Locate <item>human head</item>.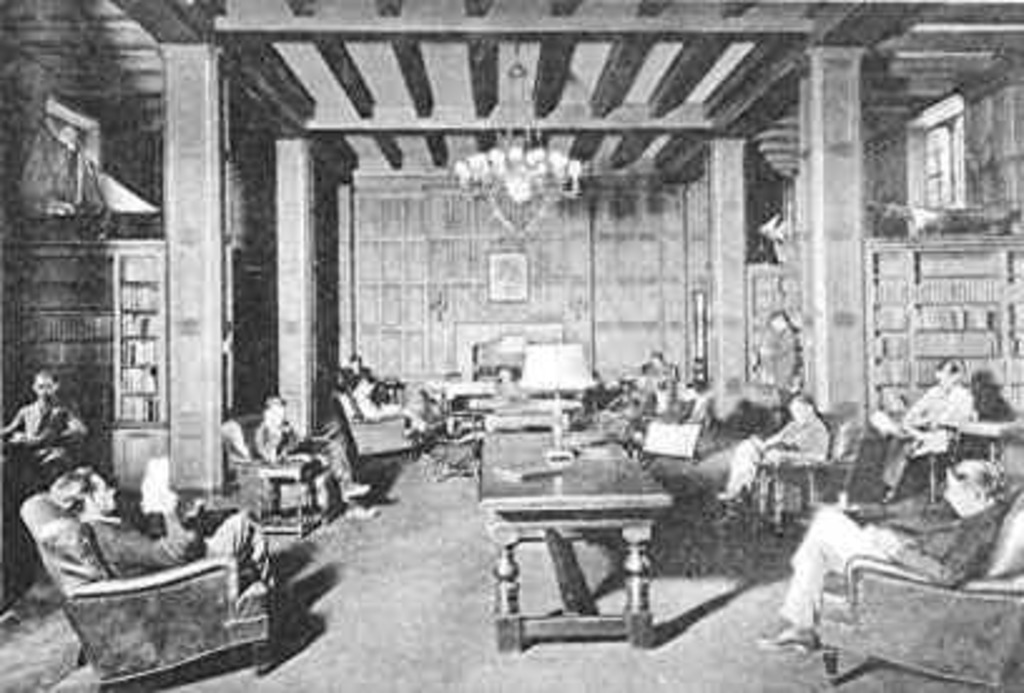
Bounding box: <region>50, 467, 115, 512</region>.
